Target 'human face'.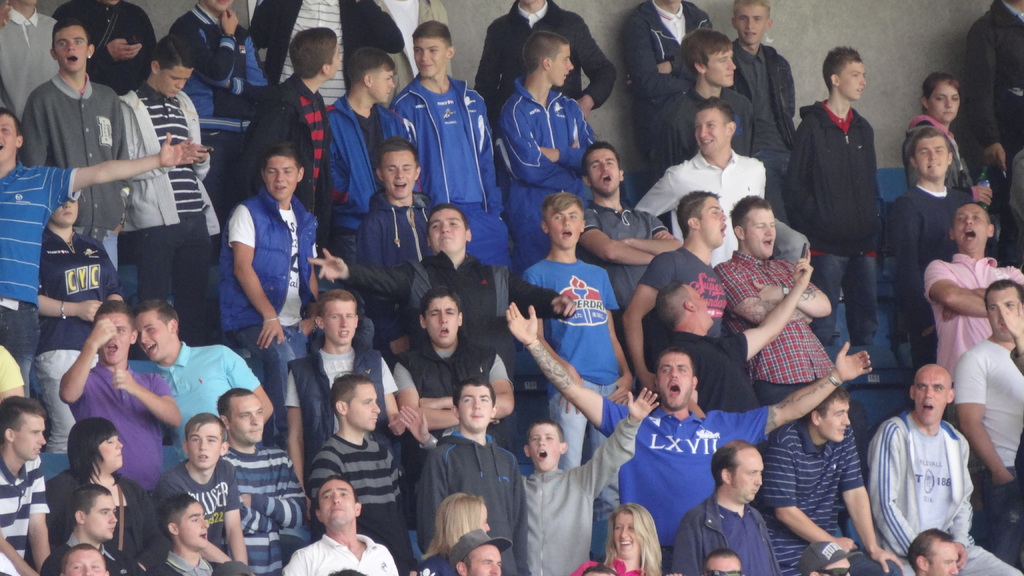
Target region: (left=98, top=312, right=133, bottom=367).
